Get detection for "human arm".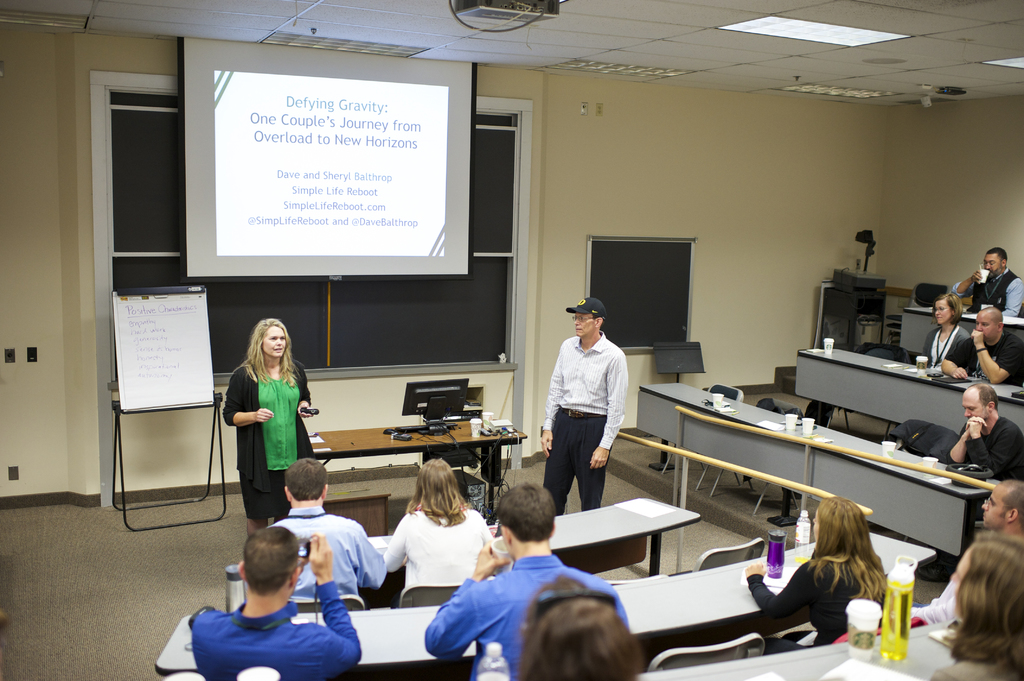
Detection: [312,530,365,674].
